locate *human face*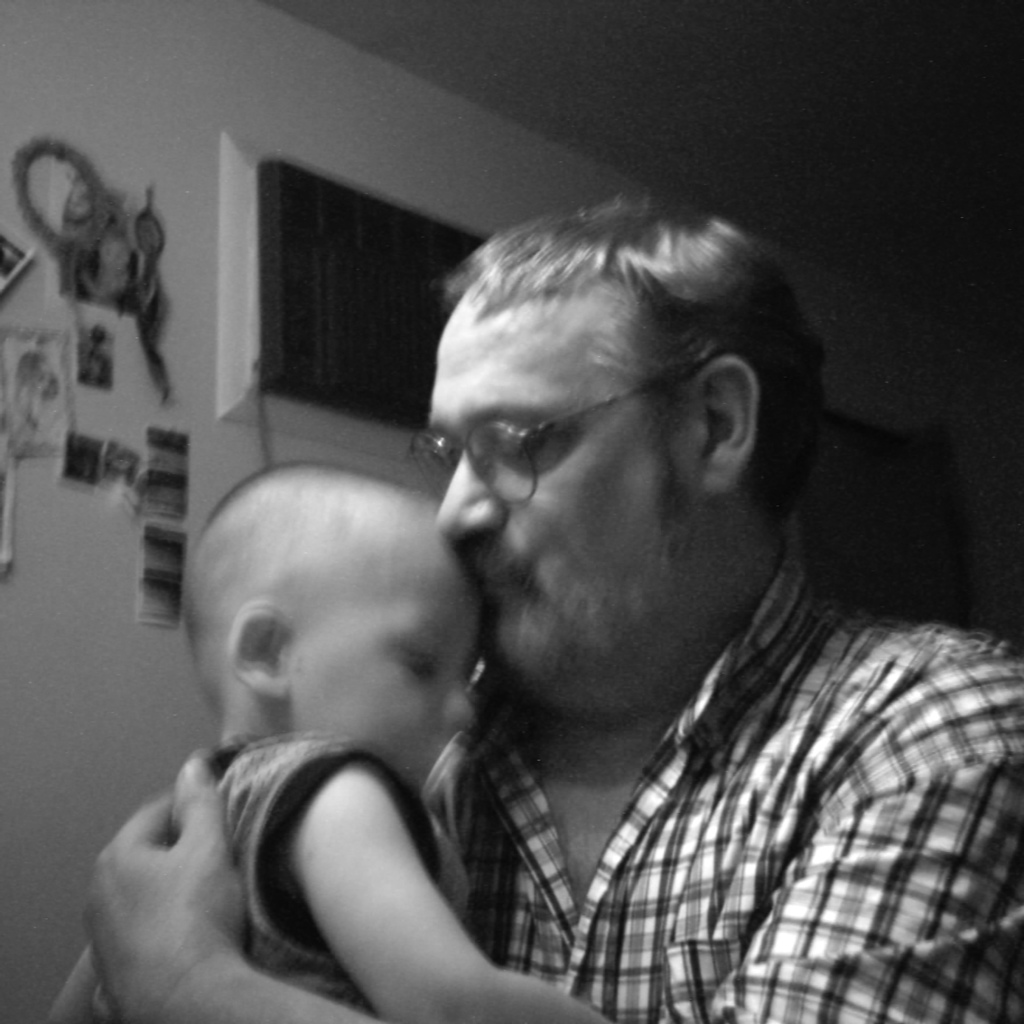
[425,296,700,700]
